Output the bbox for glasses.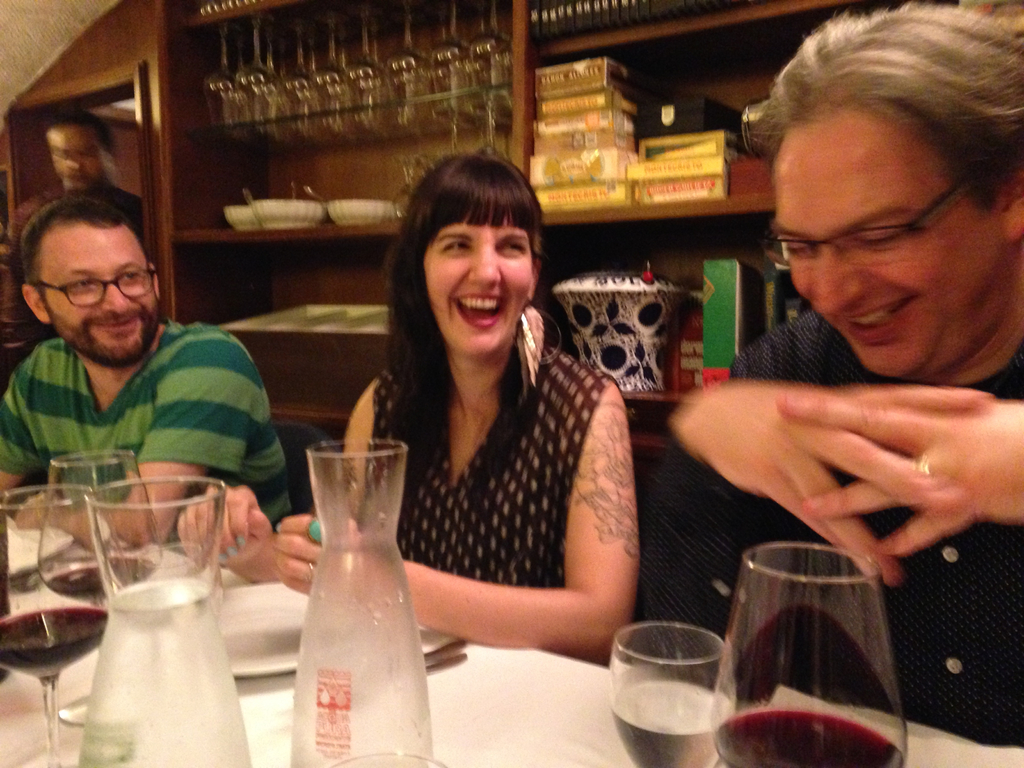
(x1=31, y1=265, x2=160, y2=312).
